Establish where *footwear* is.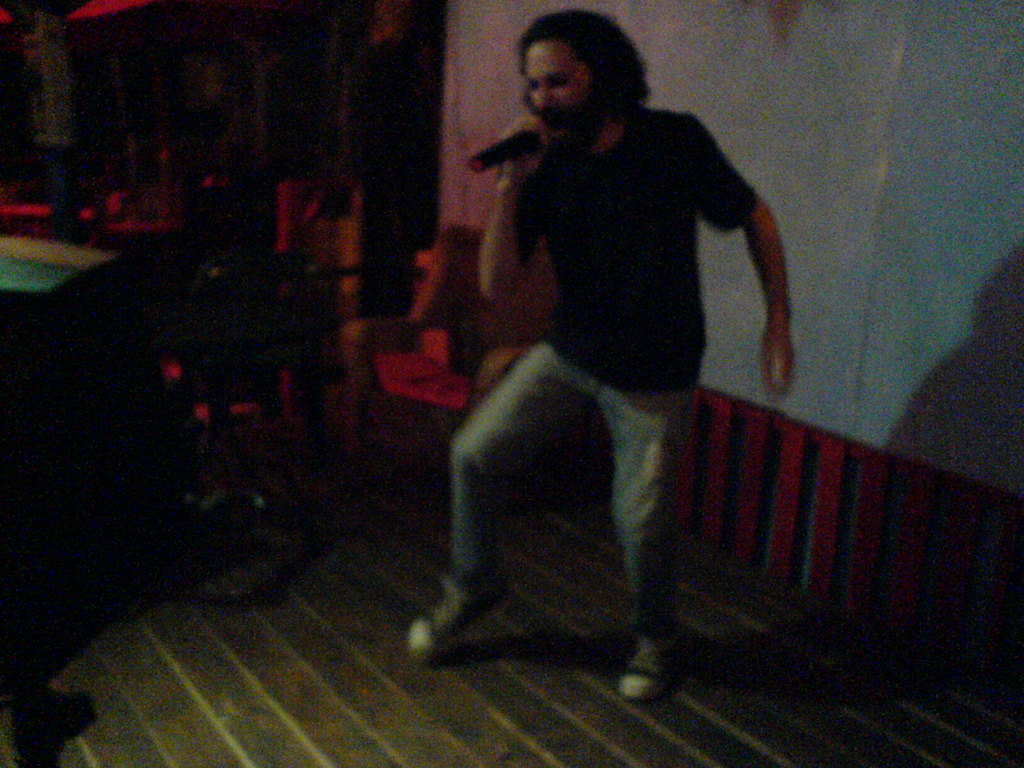
Established at 616, 632, 686, 705.
